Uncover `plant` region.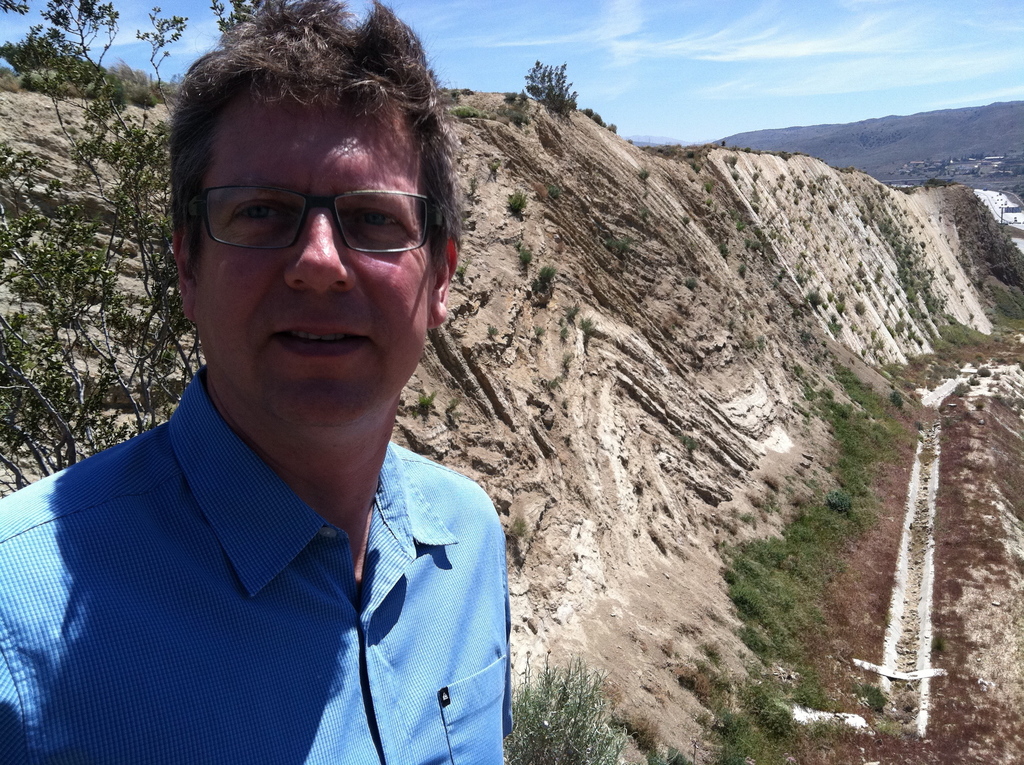
Uncovered: [24,62,72,99].
